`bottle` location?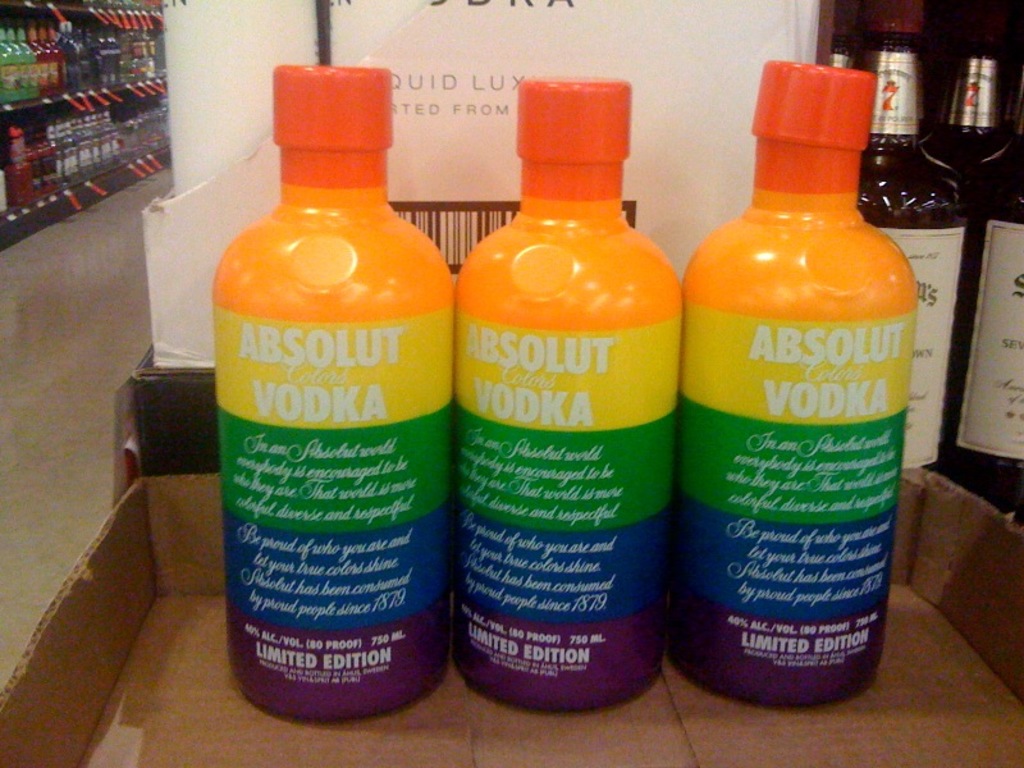
(209, 38, 451, 701)
